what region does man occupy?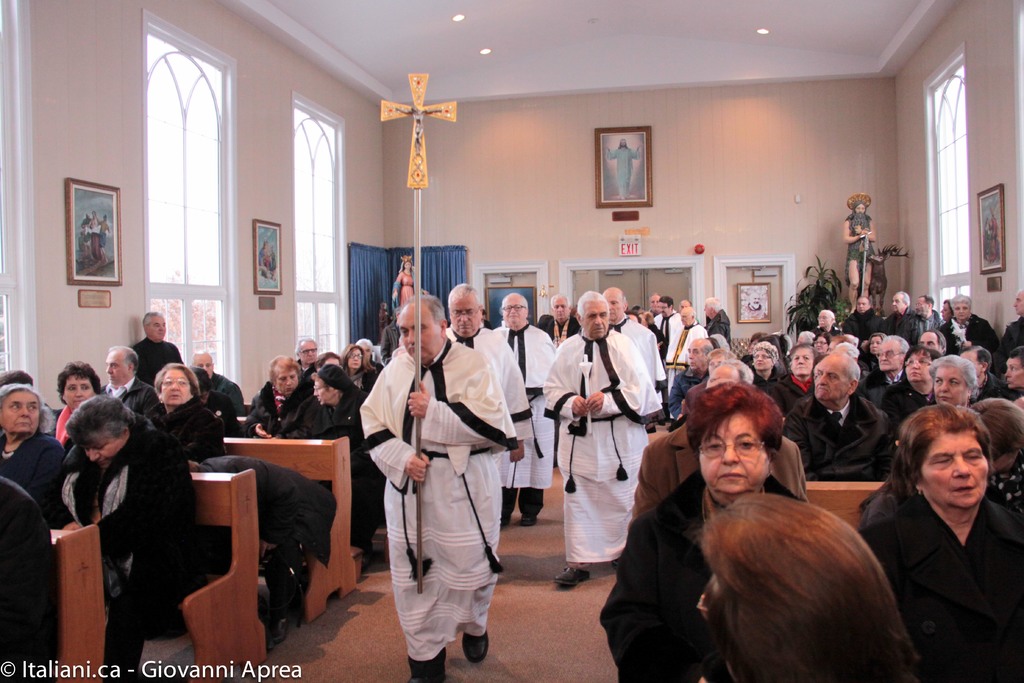
rect(884, 286, 920, 350).
